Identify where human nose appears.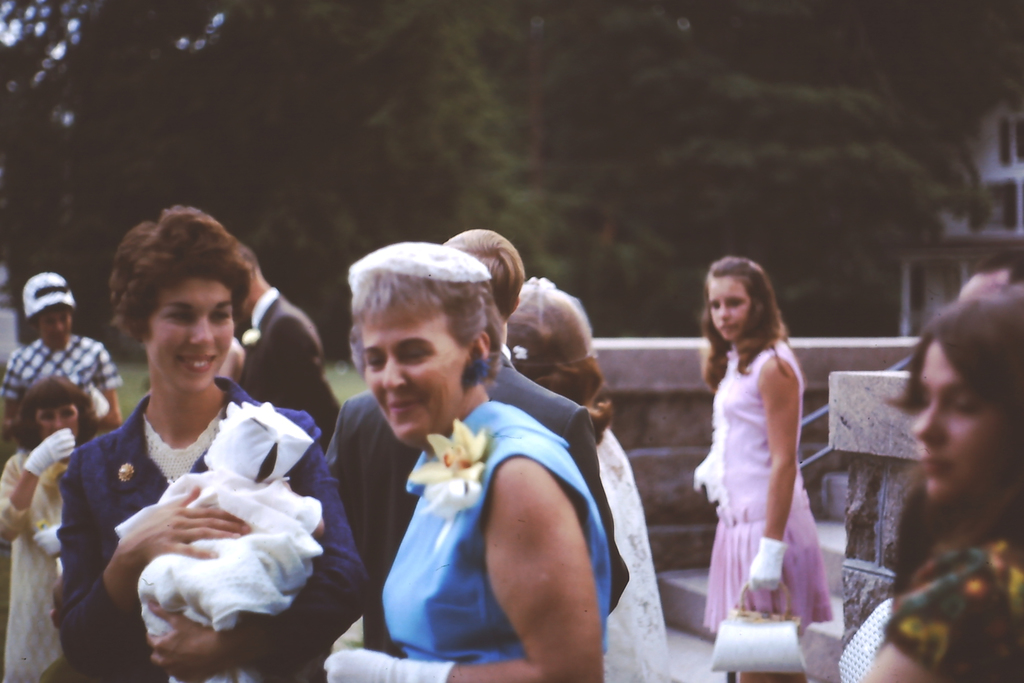
Appears at 383, 357, 406, 393.
